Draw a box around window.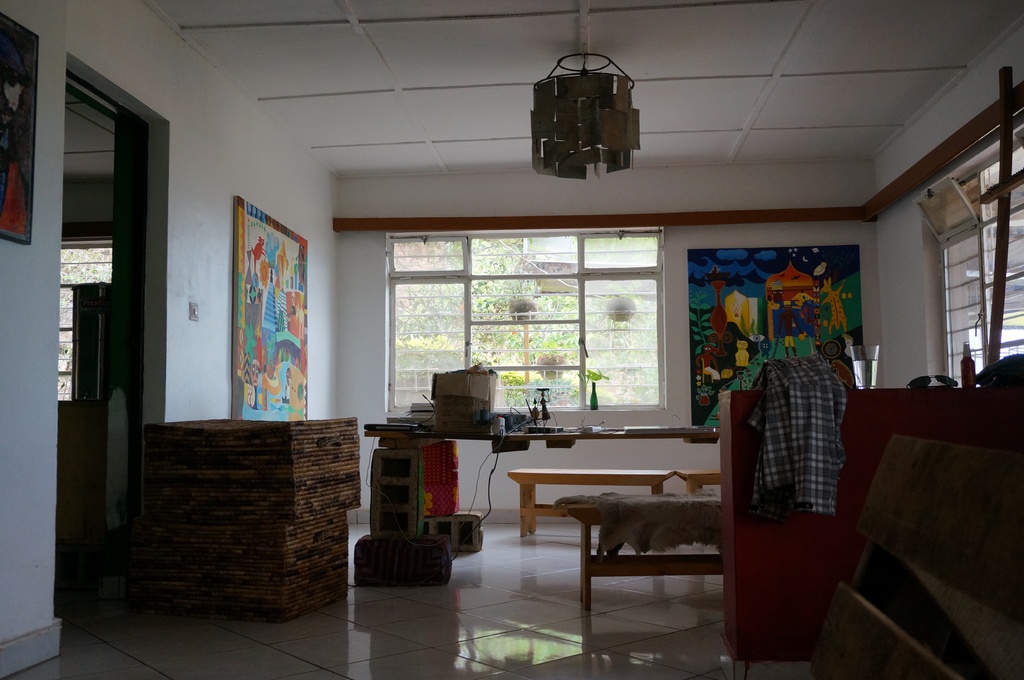
380:225:666:418.
